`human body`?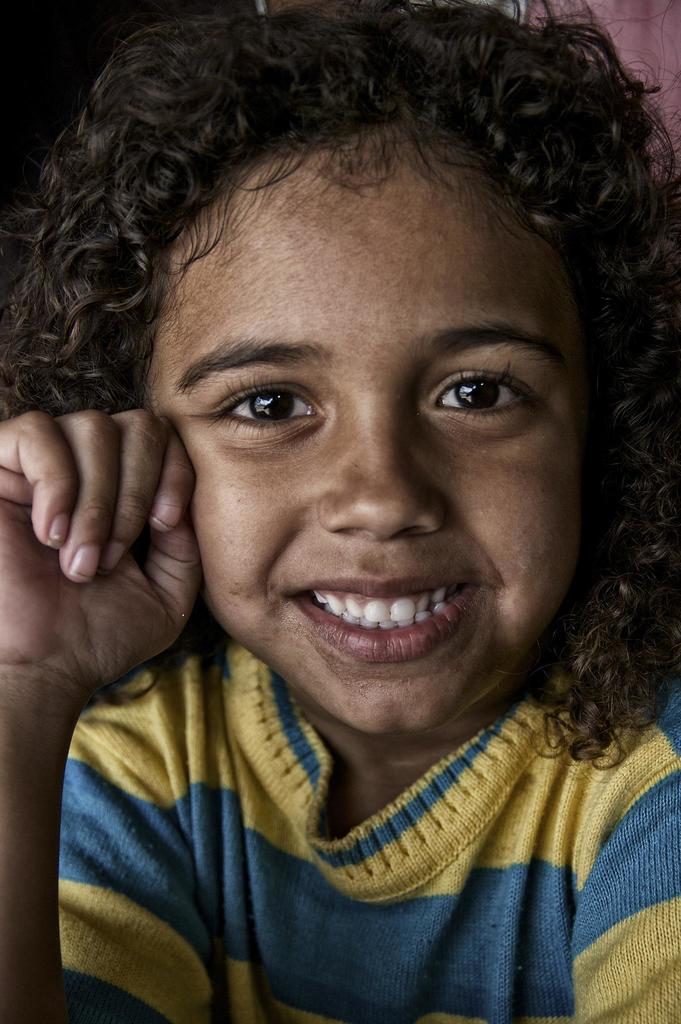
[left=27, top=97, right=679, bottom=991]
